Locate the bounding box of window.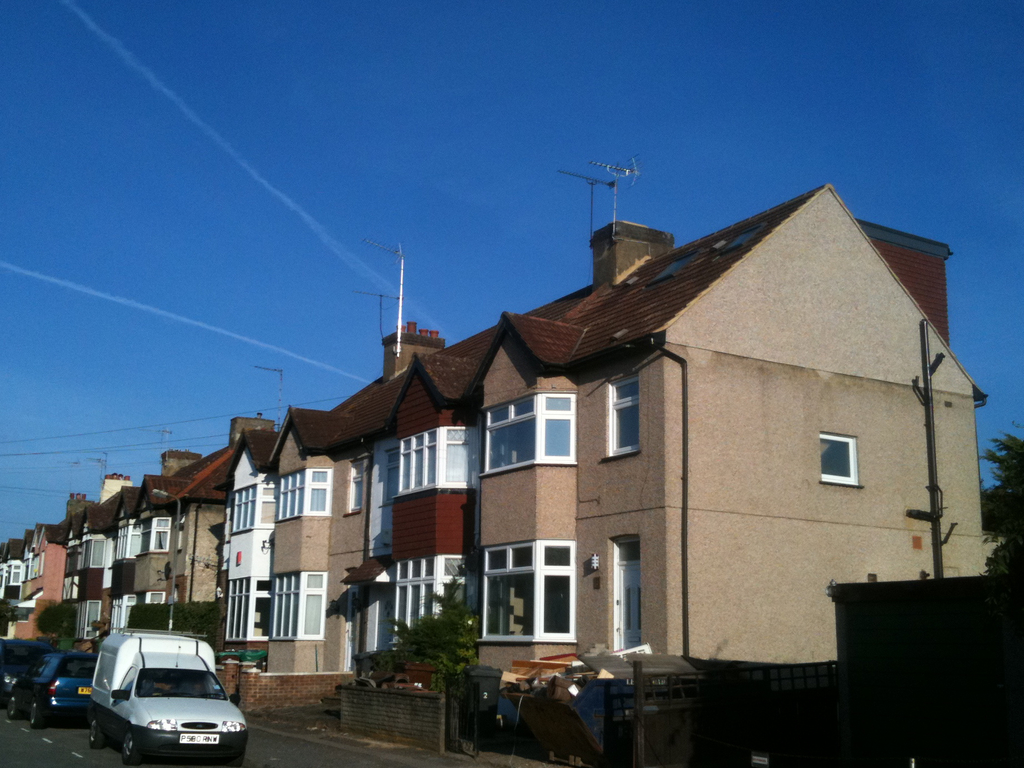
Bounding box: x1=266, y1=573, x2=320, y2=641.
